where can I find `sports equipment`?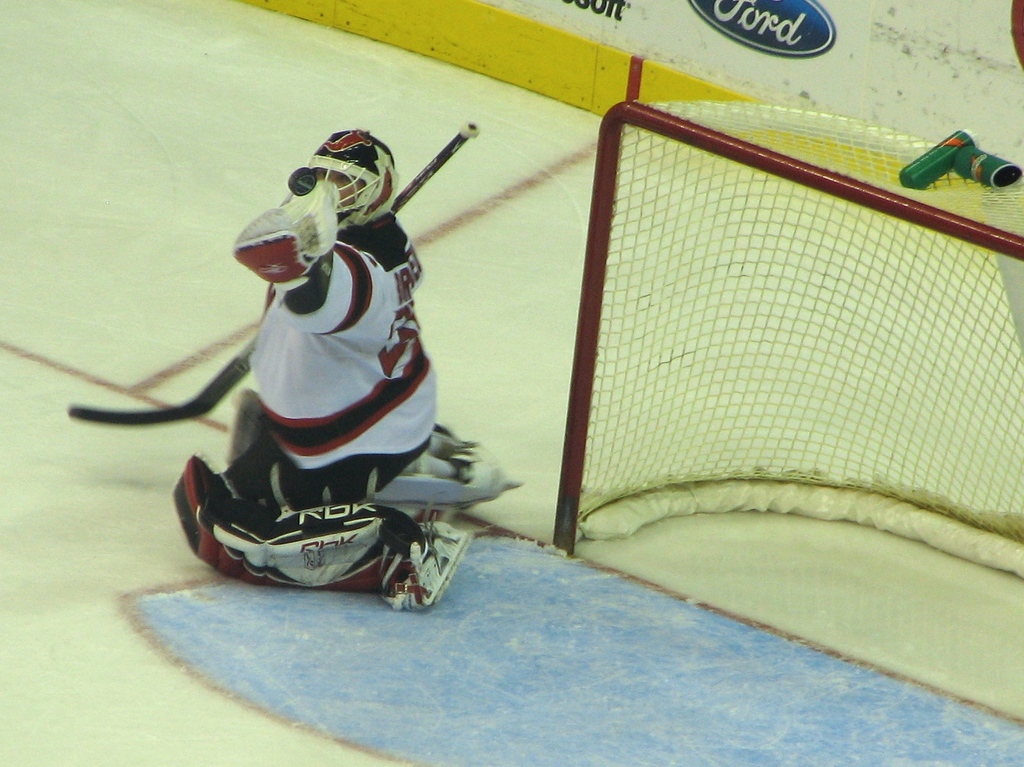
You can find it at 257:281:278:322.
